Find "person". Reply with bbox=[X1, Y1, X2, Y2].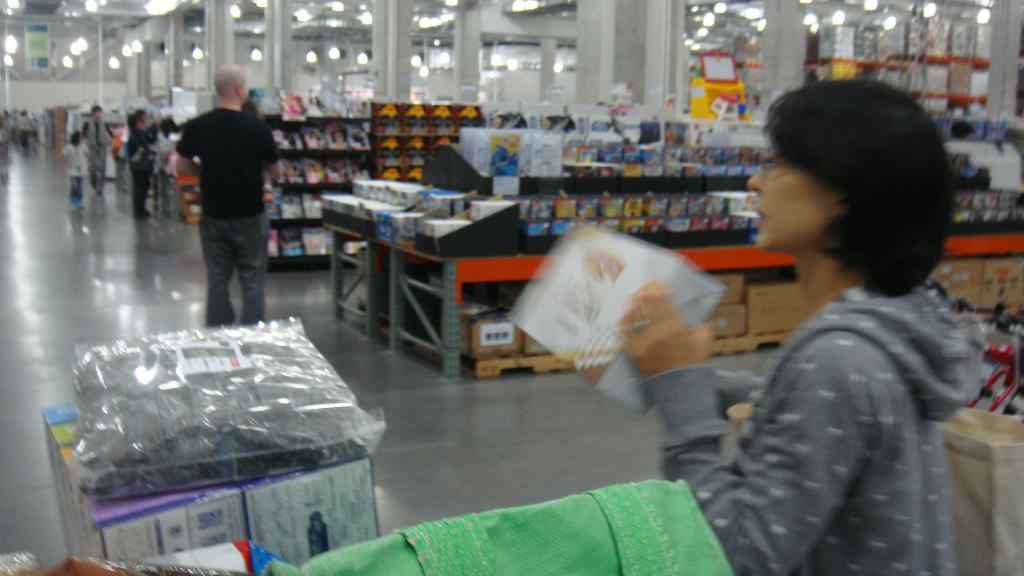
bbox=[616, 79, 999, 575].
